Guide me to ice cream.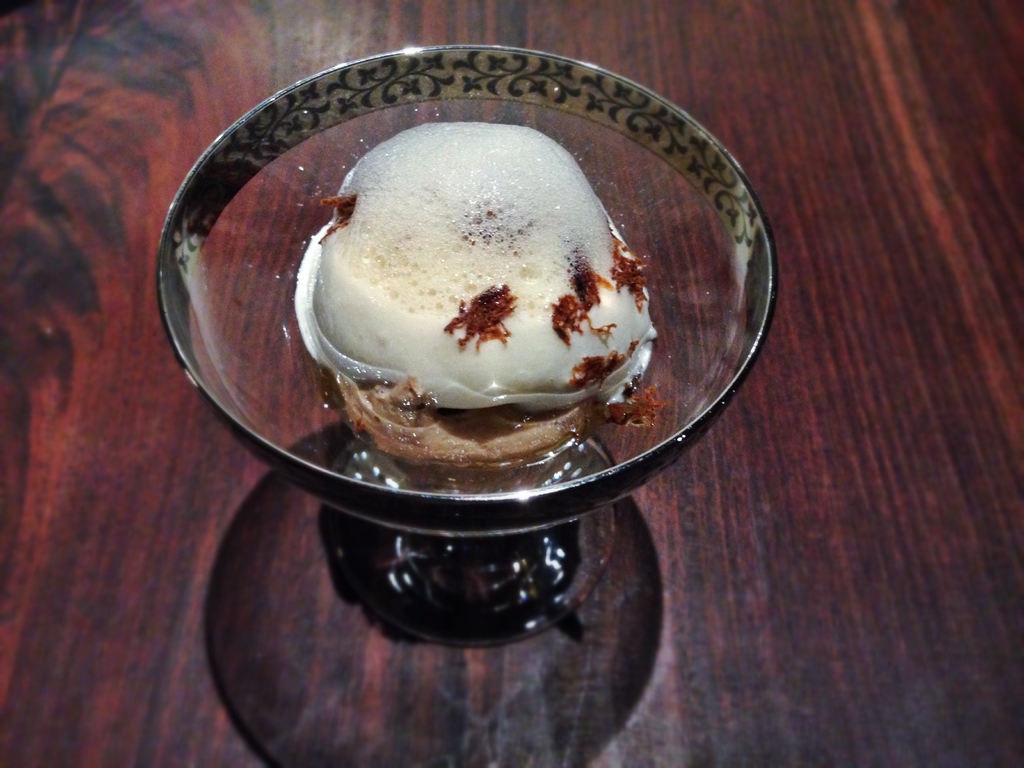
Guidance: (x1=294, y1=124, x2=659, y2=464).
